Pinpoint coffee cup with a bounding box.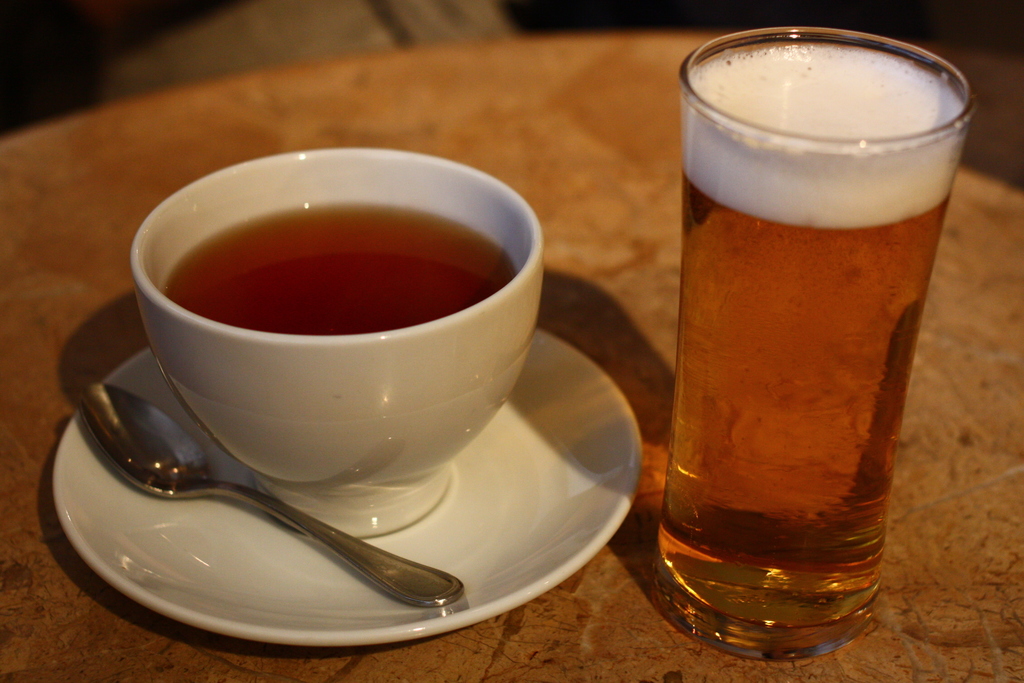
132 146 547 540.
